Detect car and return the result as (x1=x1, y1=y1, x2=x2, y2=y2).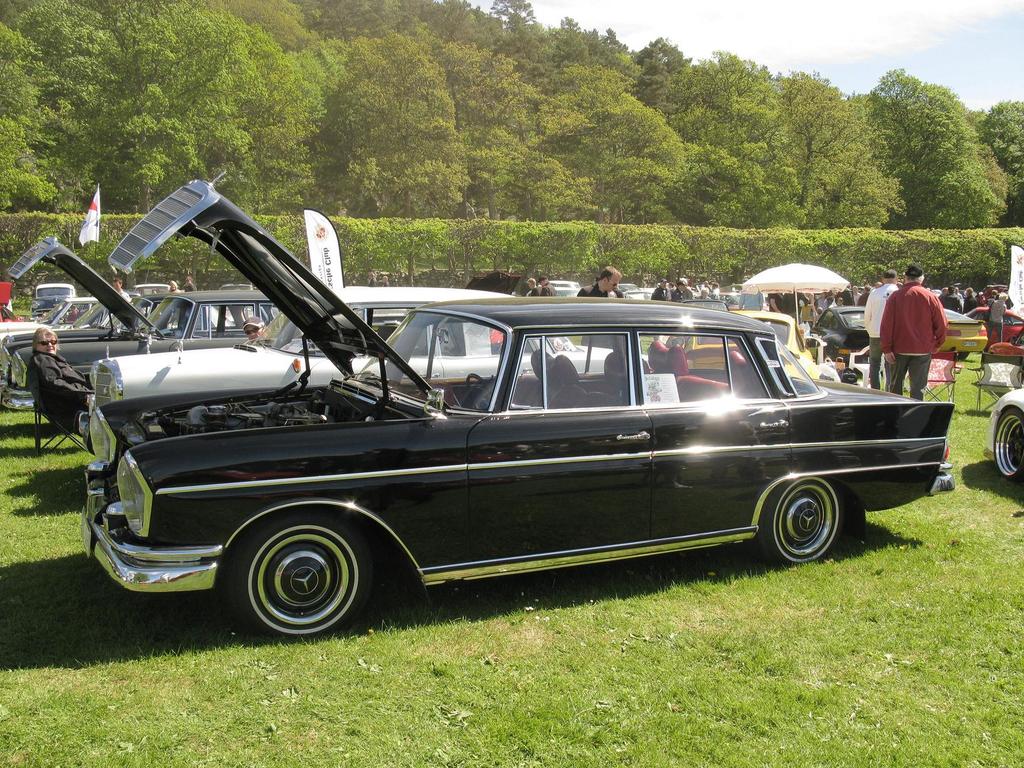
(x1=942, y1=304, x2=991, y2=356).
